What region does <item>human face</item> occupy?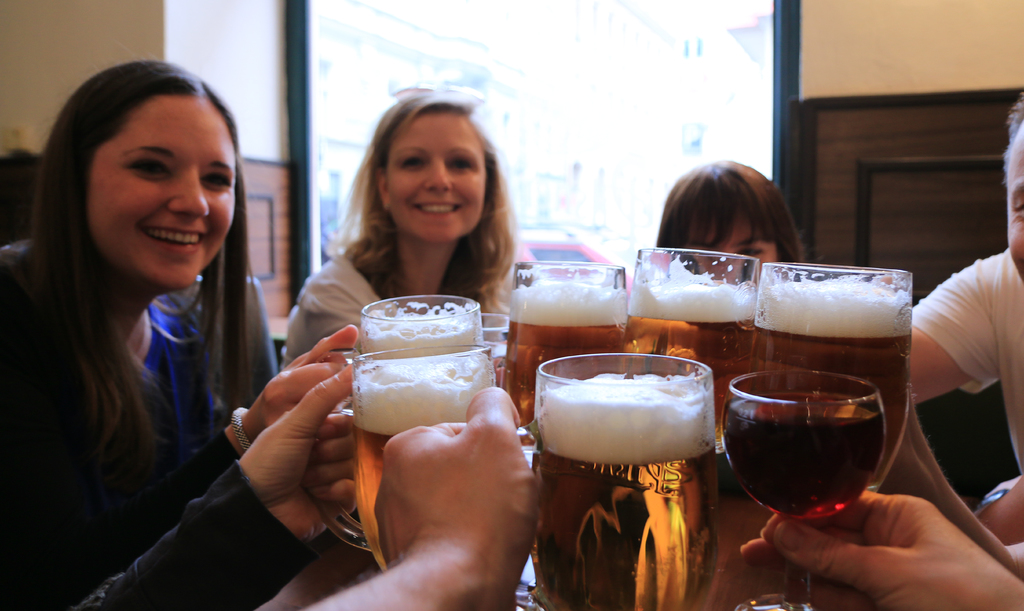
l=89, t=98, r=235, b=287.
